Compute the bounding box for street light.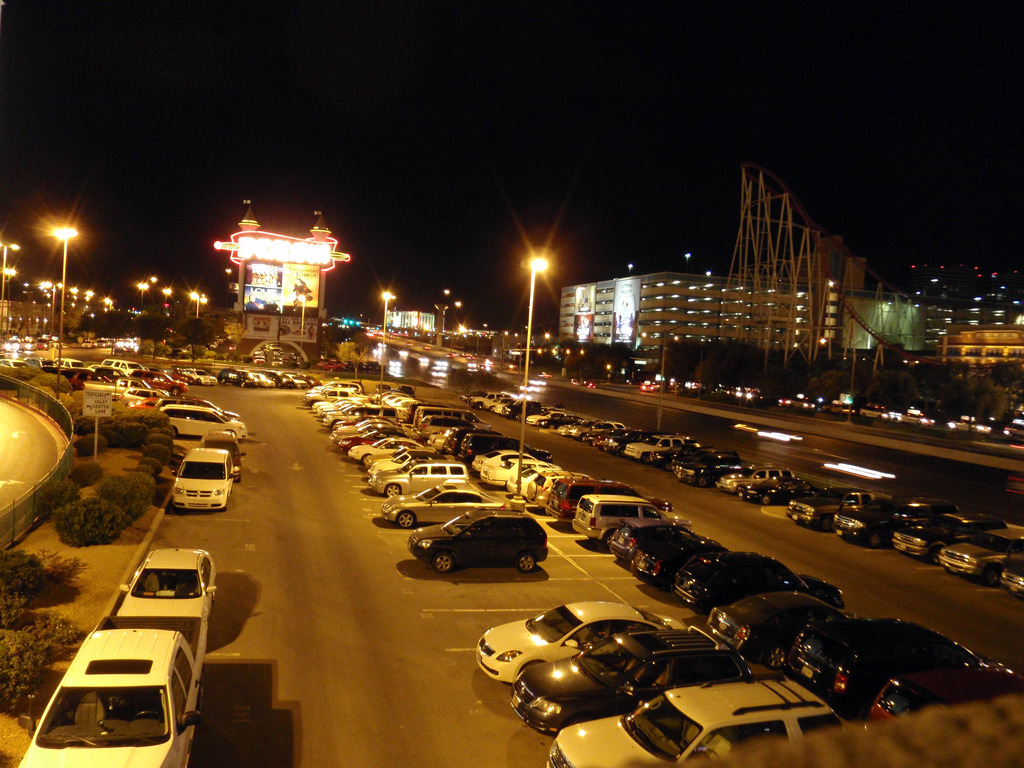
select_region(136, 279, 149, 310).
